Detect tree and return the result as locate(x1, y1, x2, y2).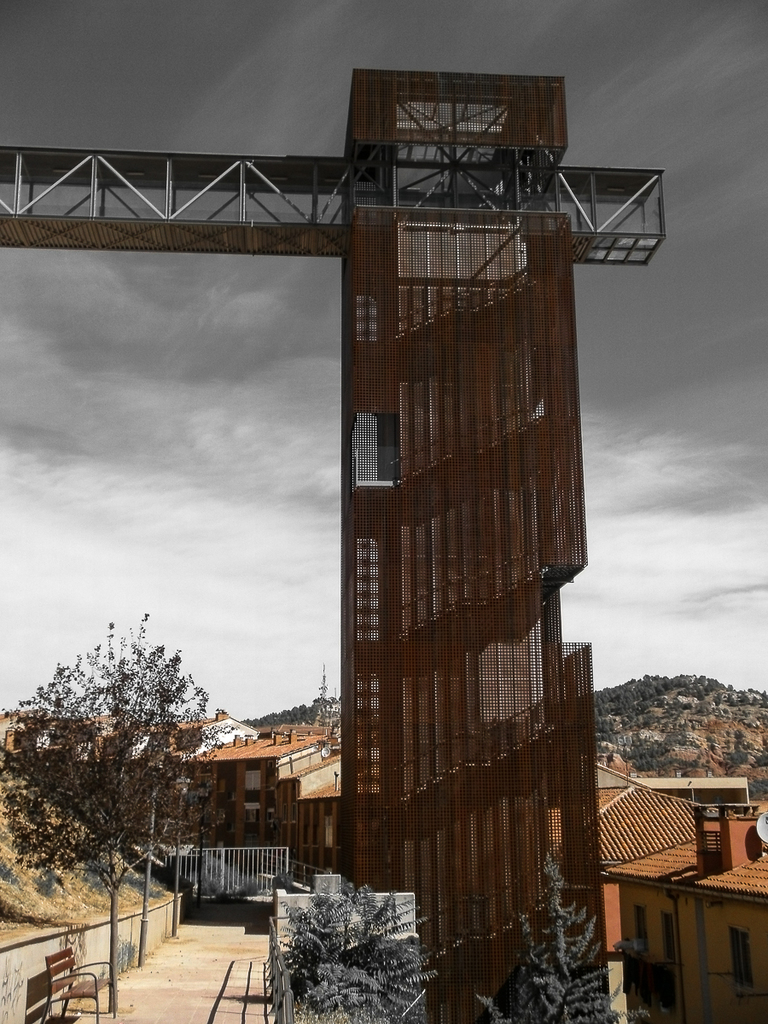
locate(0, 611, 236, 1006).
